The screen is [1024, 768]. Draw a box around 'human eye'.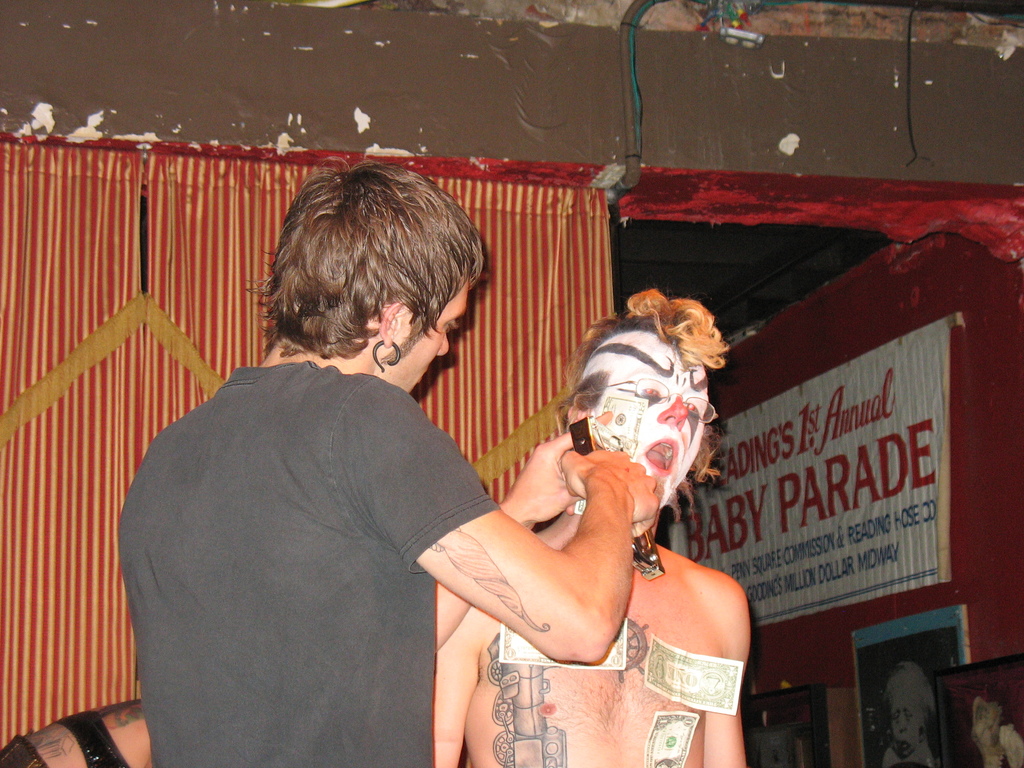
Rect(684, 401, 700, 415).
